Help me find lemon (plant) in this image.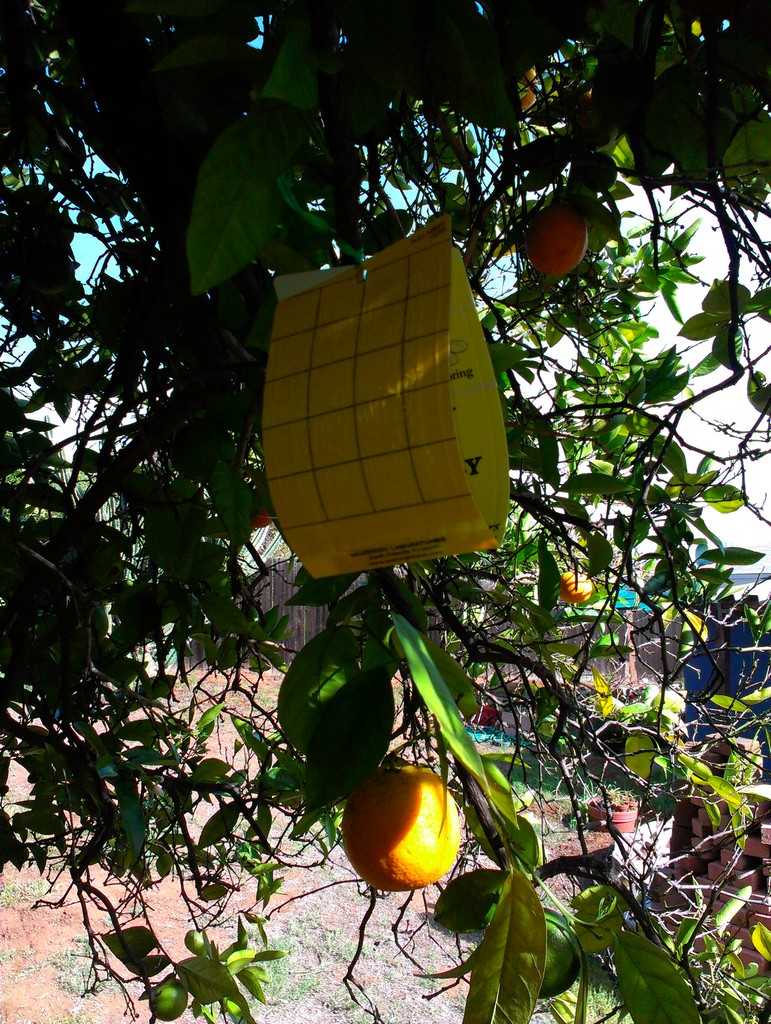
Found it: (left=530, top=207, right=589, bottom=273).
